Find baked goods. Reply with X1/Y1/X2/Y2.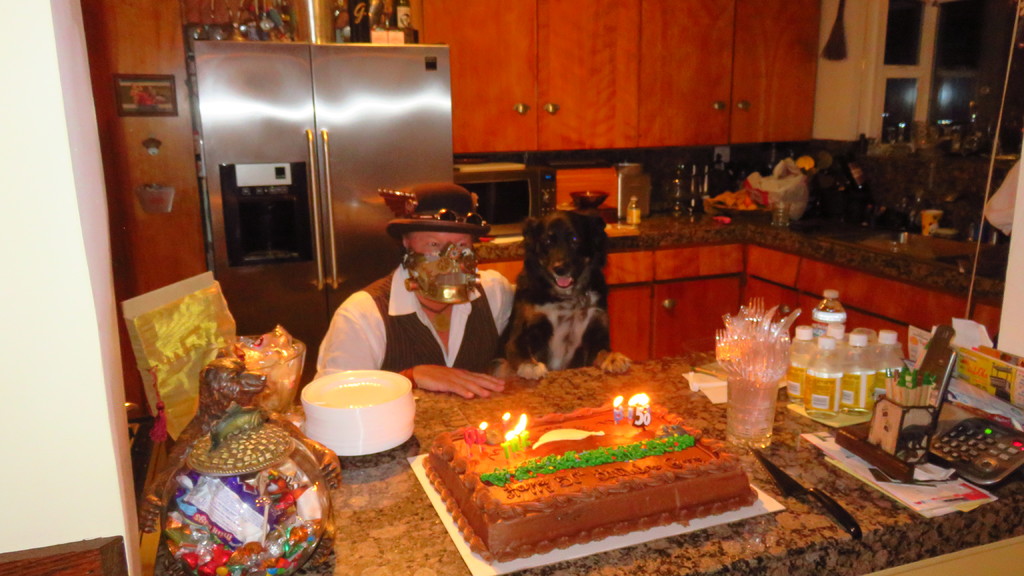
403/378/789/558.
